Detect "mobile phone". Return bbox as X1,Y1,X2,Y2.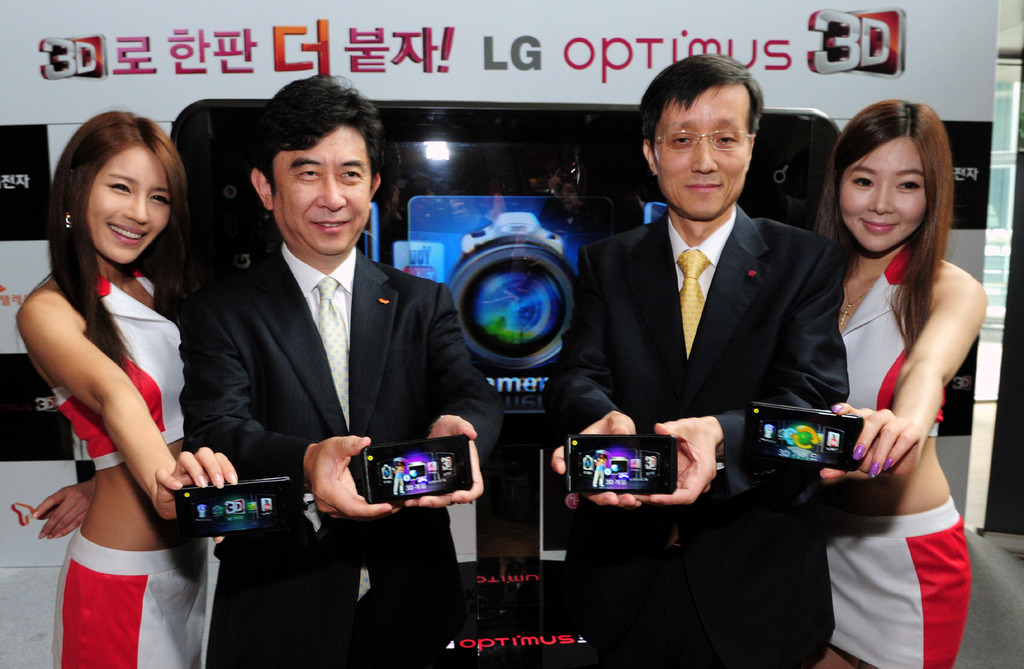
180,476,305,544.
